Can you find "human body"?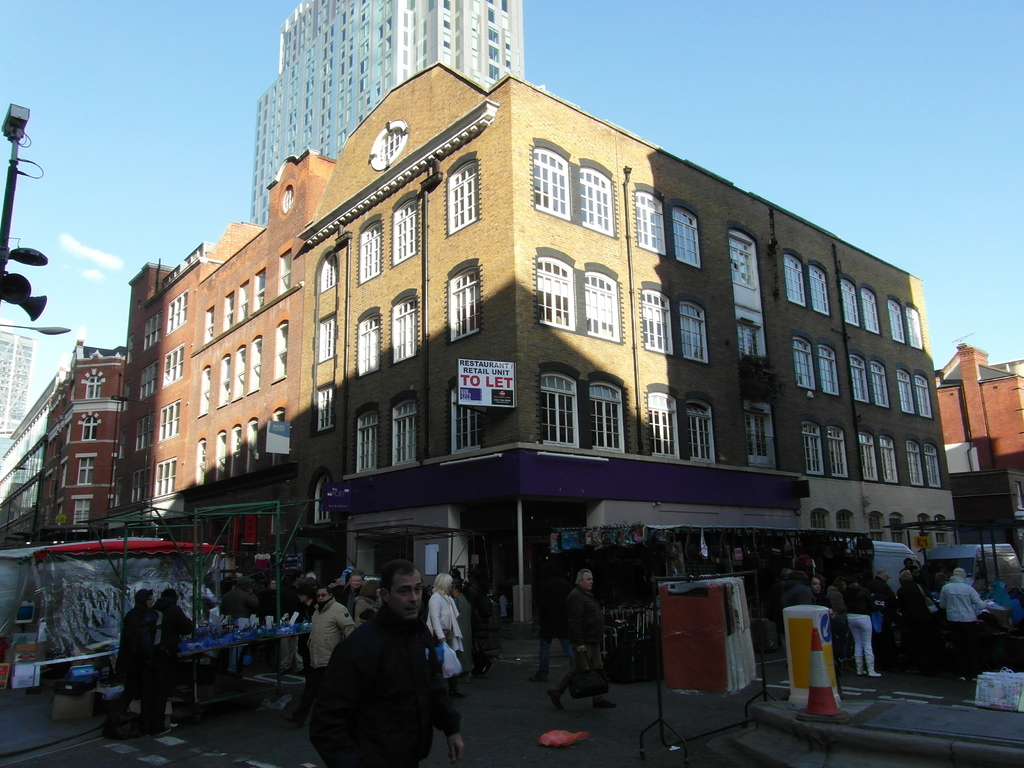
Yes, bounding box: (548, 586, 619, 712).
